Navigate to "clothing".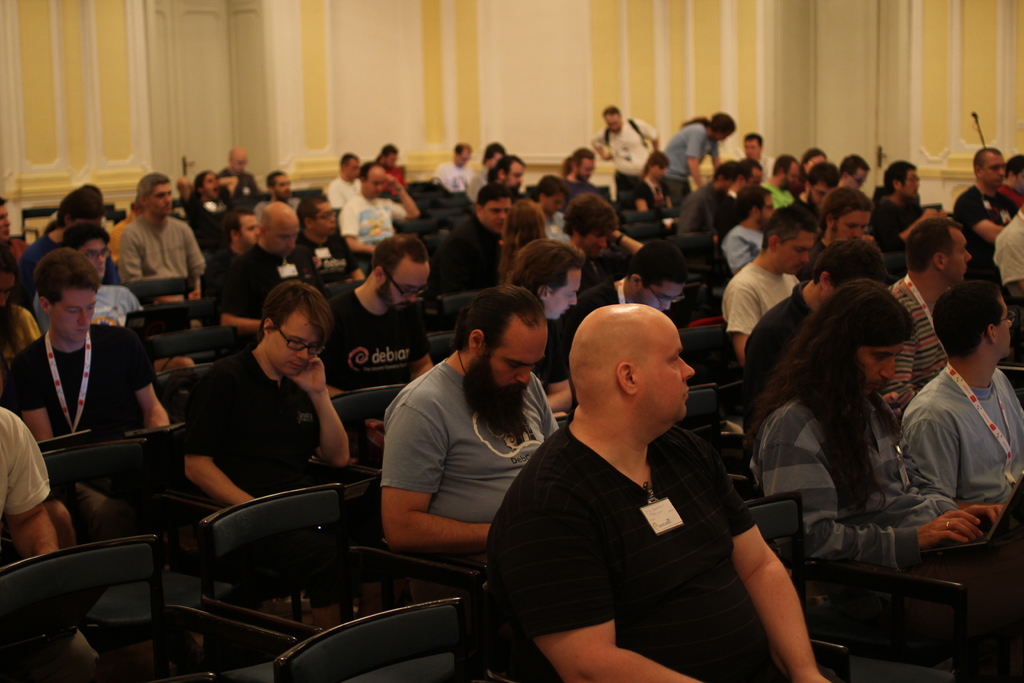
Navigation target: select_region(4, 328, 156, 445).
